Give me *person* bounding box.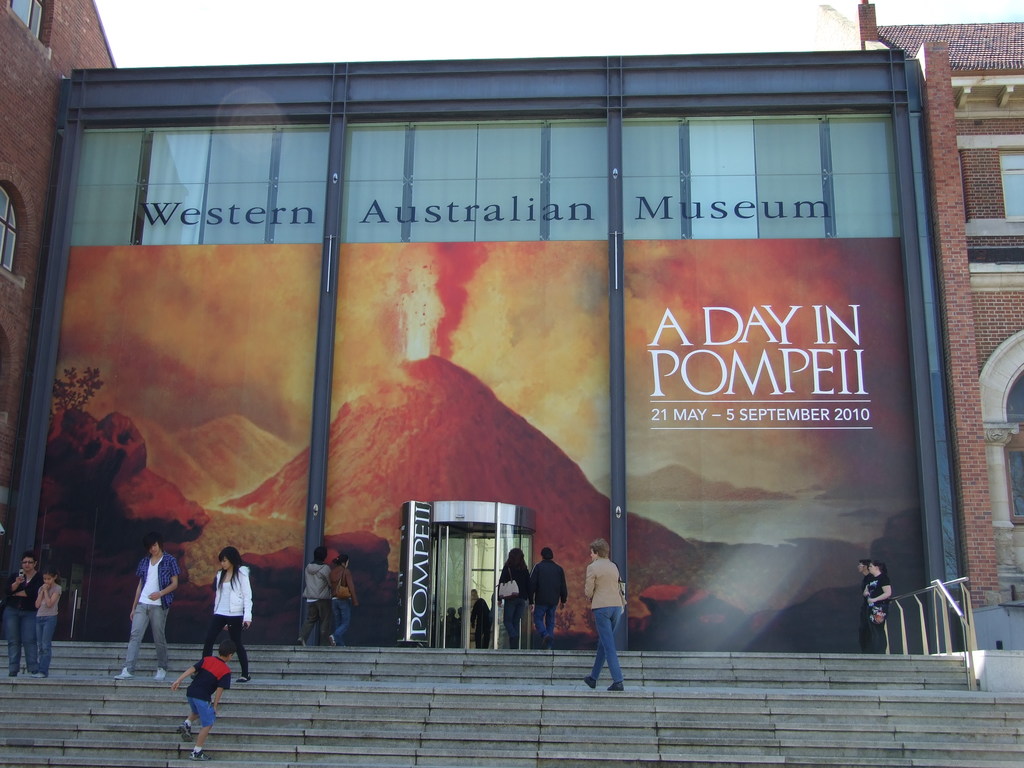
<region>173, 641, 228, 759</region>.
